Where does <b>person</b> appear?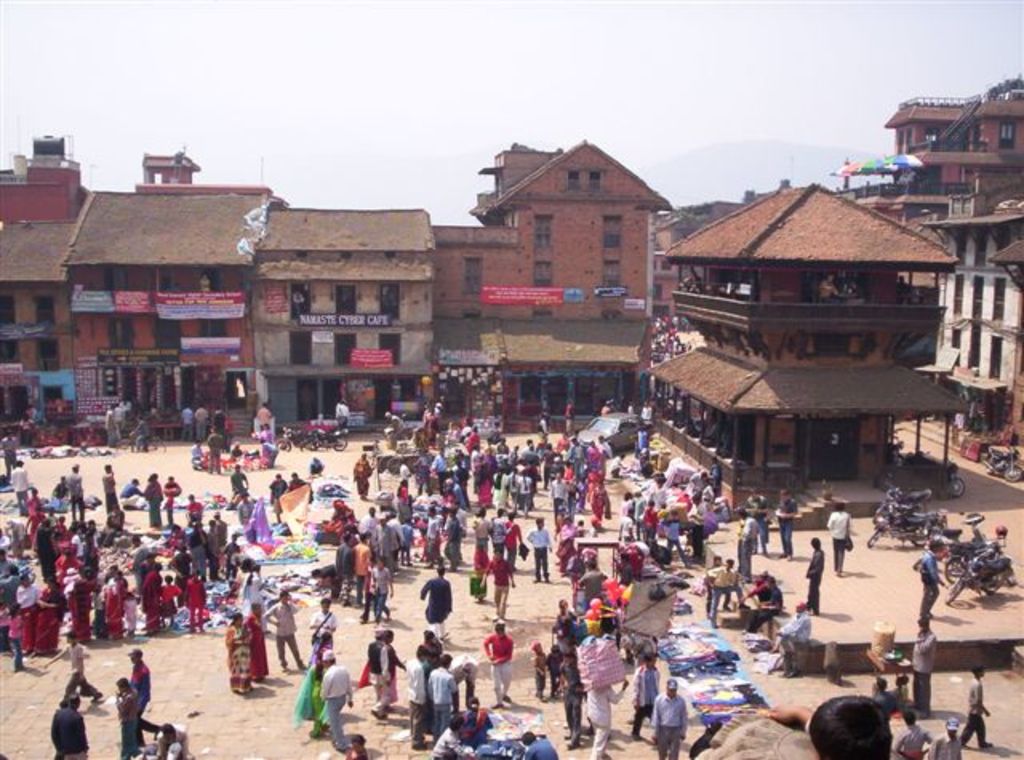
Appears at box(261, 413, 270, 424).
